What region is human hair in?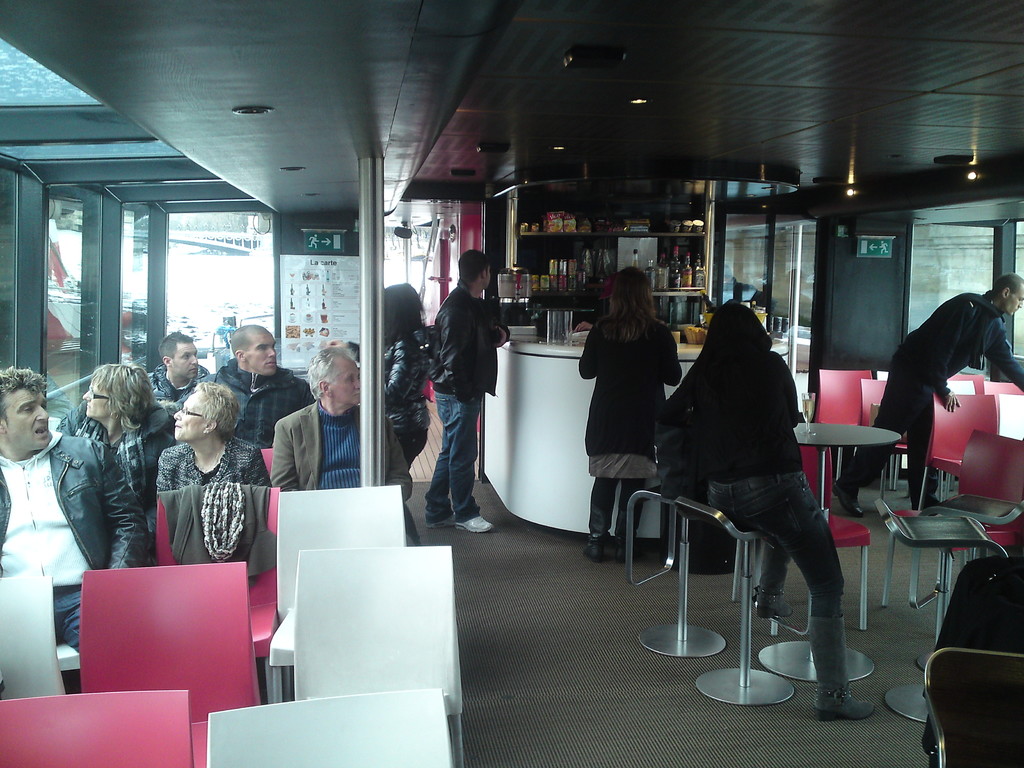
detection(228, 323, 272, 353).
